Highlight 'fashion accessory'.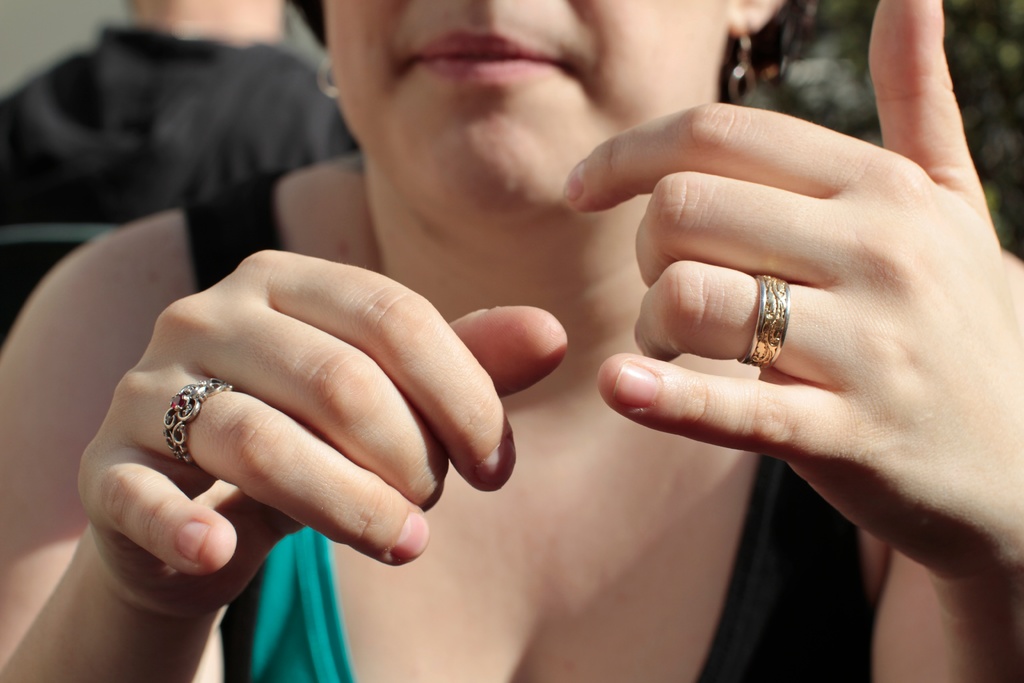
Highlighted region: (163, 374, 232, 468).
